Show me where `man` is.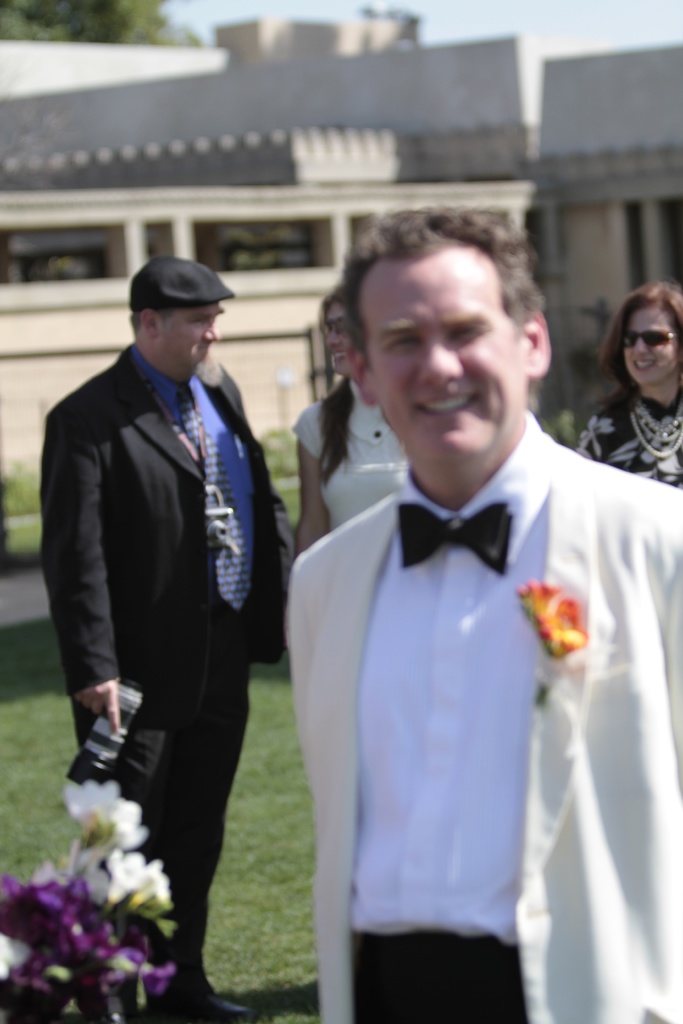
`man` is at (24, 249, 260, 1019).
